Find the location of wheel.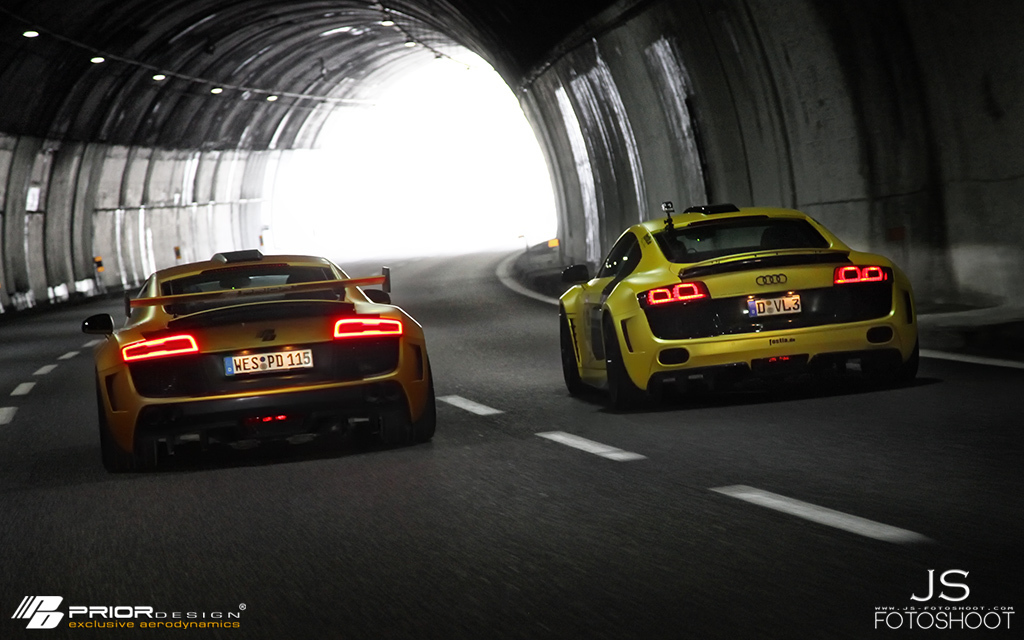
Location: (left=607, top=314, right=656, bottom=410).
